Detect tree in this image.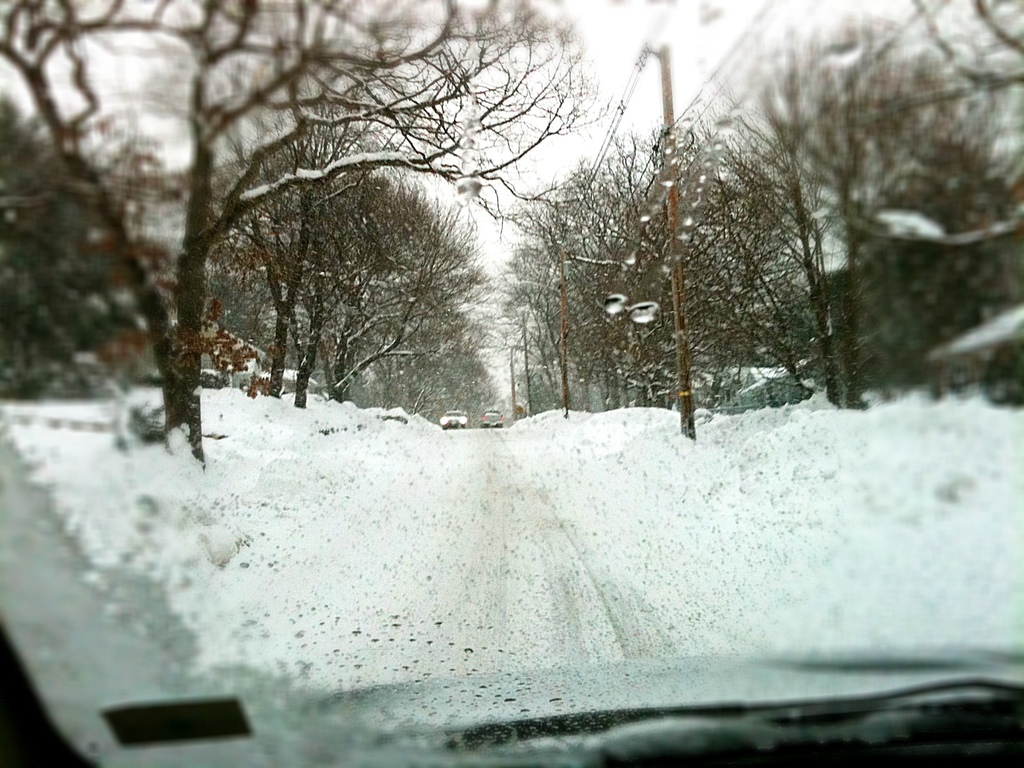
Detection: <box>508,174,588,411</box>.
